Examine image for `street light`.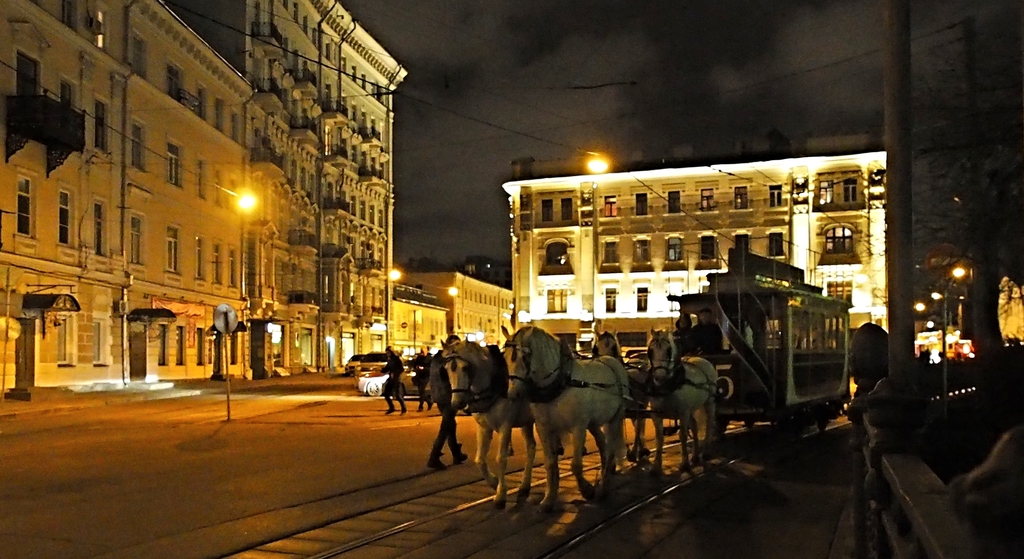
Examination result: detection(586, 150, 610, 175).
